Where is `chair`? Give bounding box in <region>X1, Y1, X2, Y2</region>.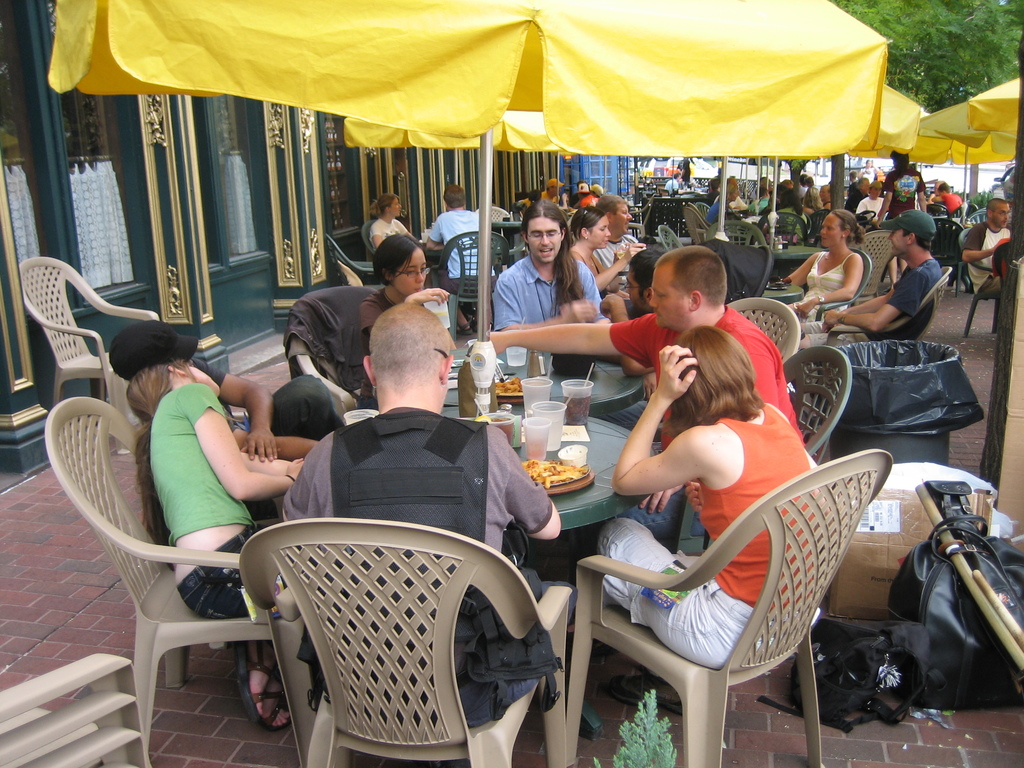
<region>49, 393, 325, 767</region>.
